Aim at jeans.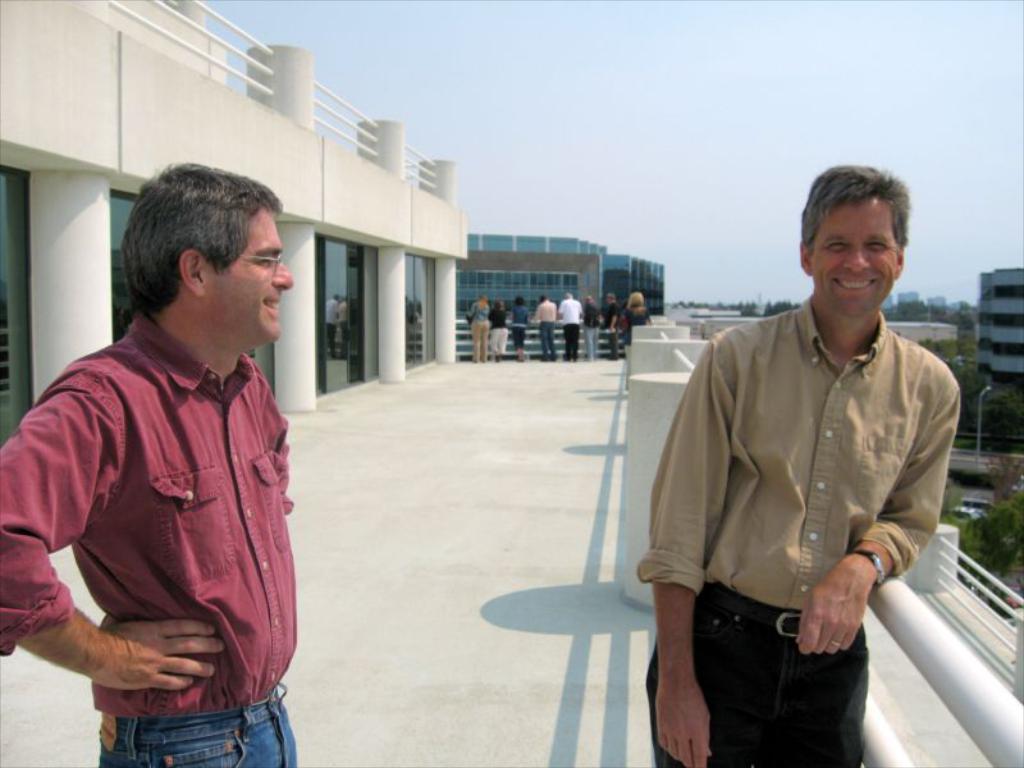
Aimed at x1=562 y1=324 x2=586 y2=361.
